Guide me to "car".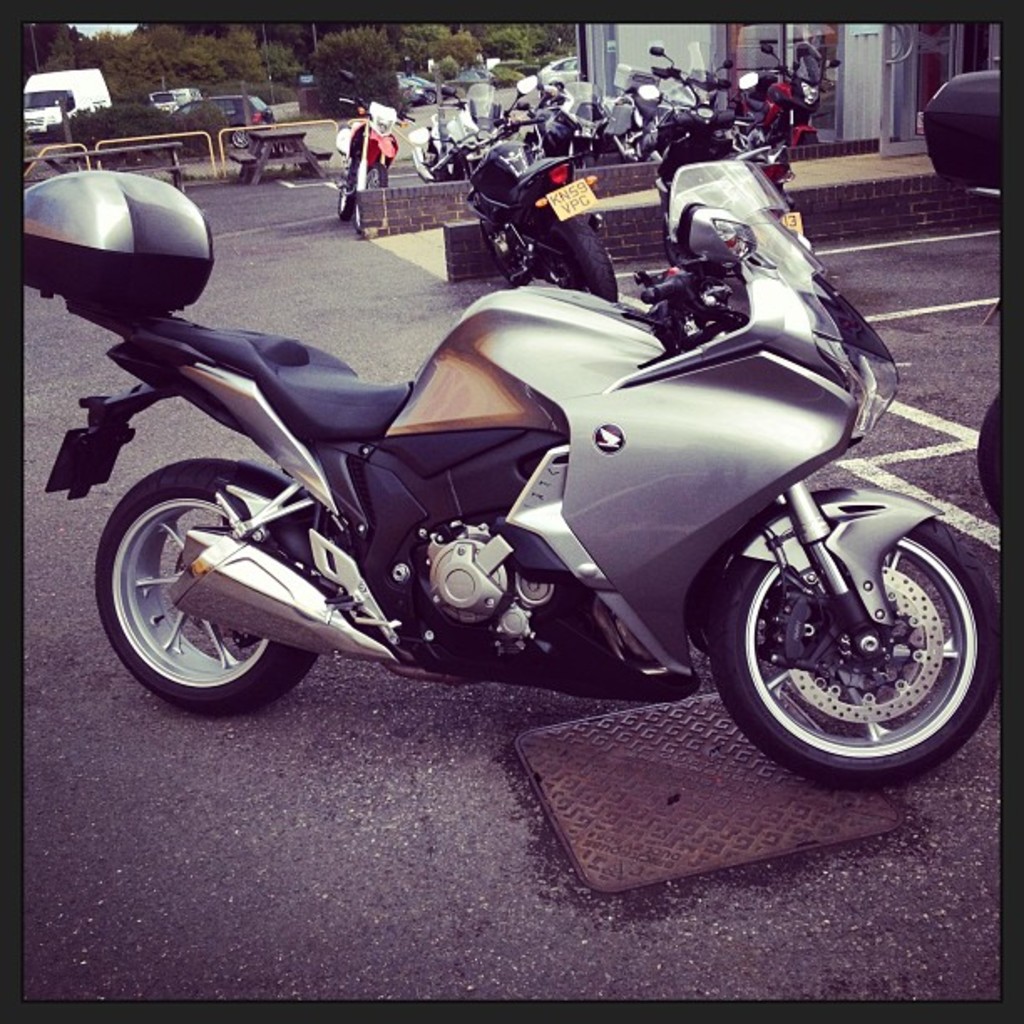
Guidance: bbox=(166, 97, 306, 146).
